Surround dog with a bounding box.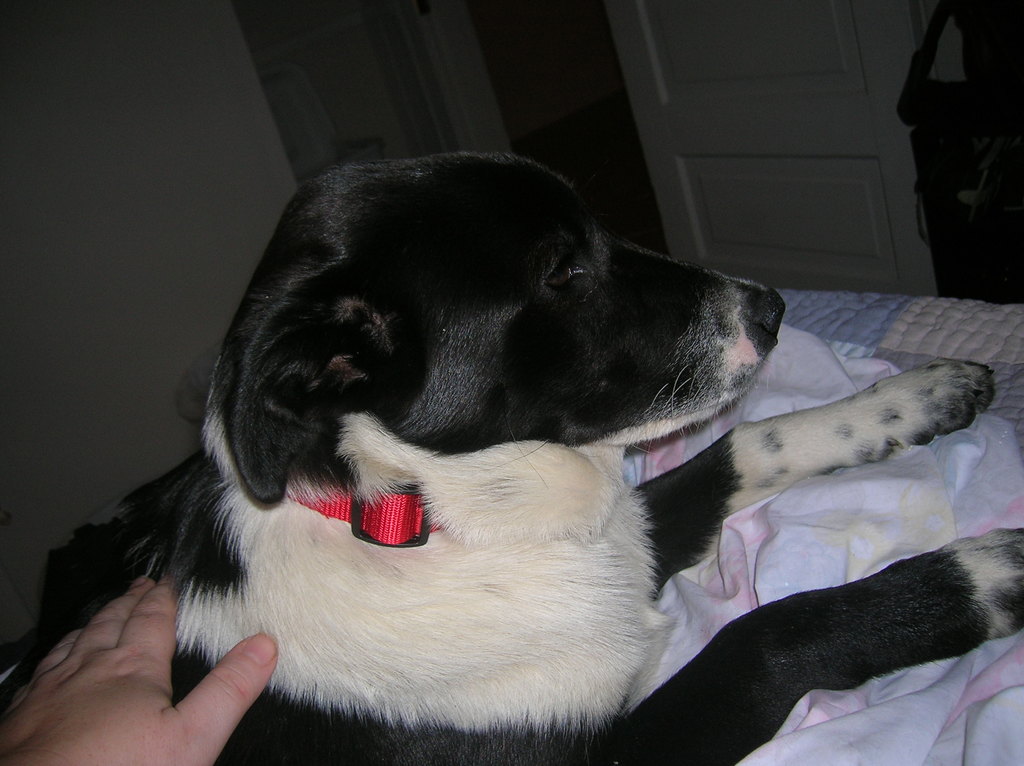
bbox=(0, 151, 1023, 765).
